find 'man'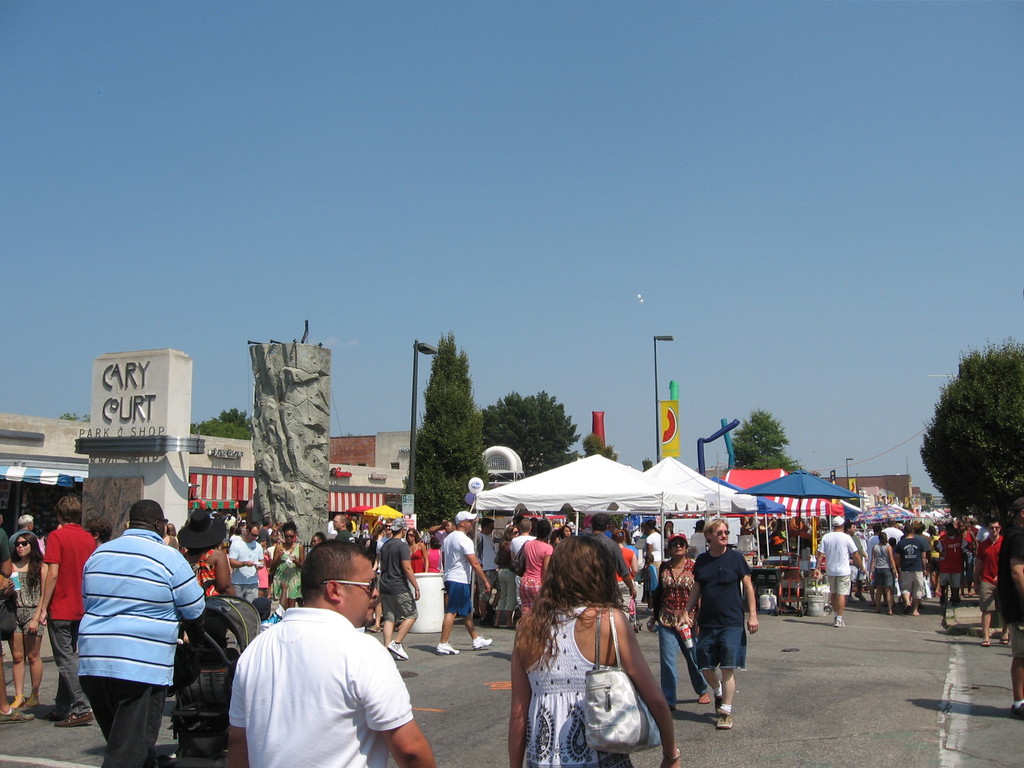
box(938, 519, 972, 612)
